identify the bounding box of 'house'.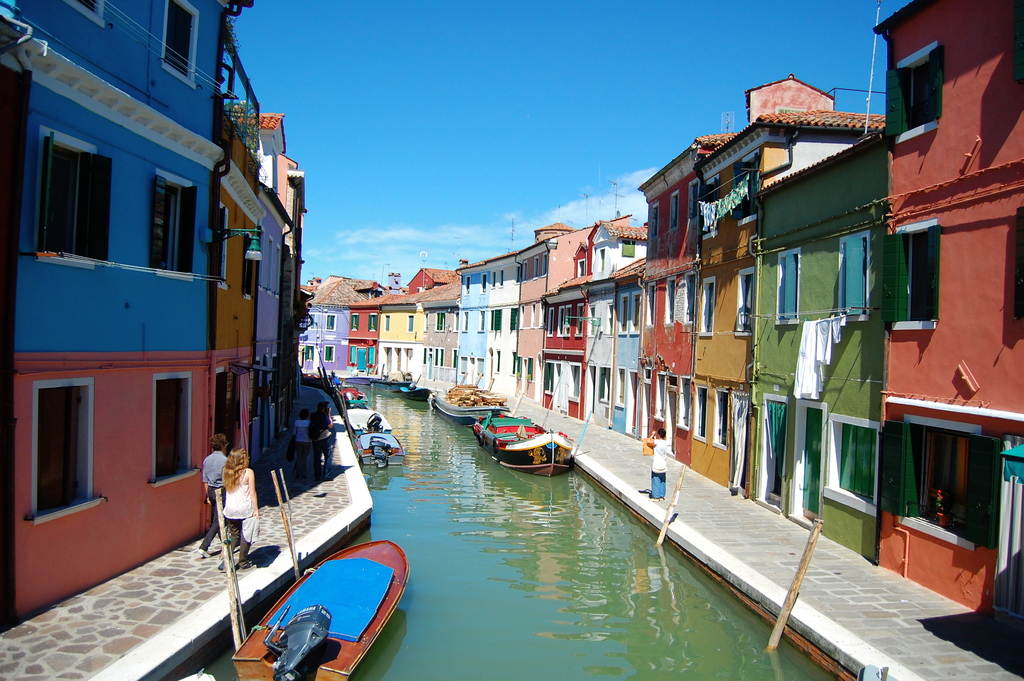
{"x1": 399, "y1": 266, "x2": 454, "y2": 299}.
